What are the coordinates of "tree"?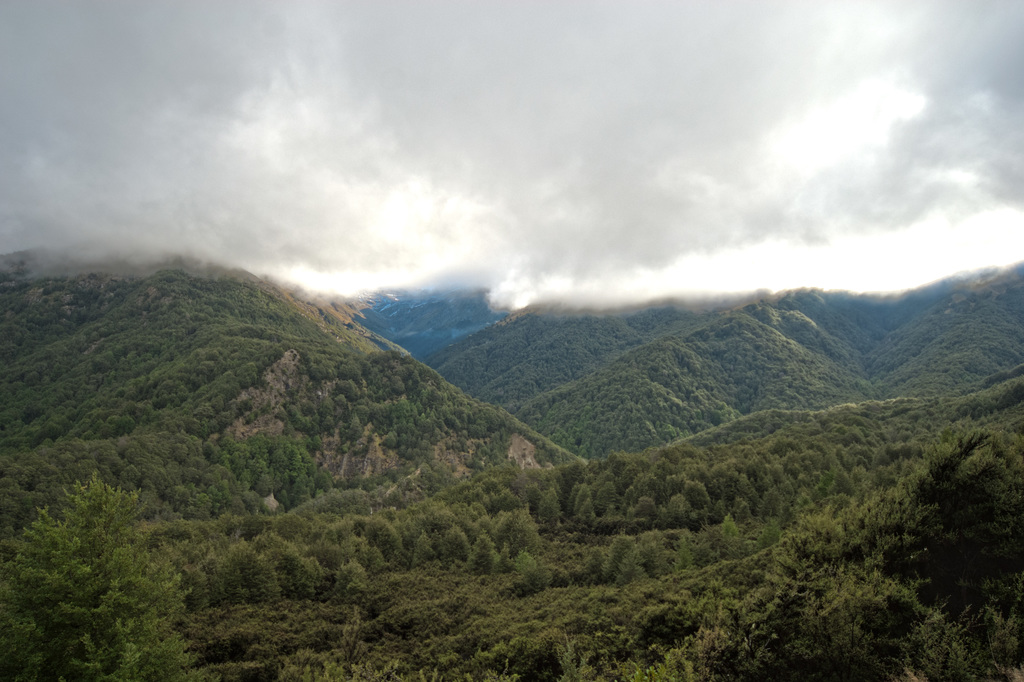
locate(457, 531, 499, 580).
